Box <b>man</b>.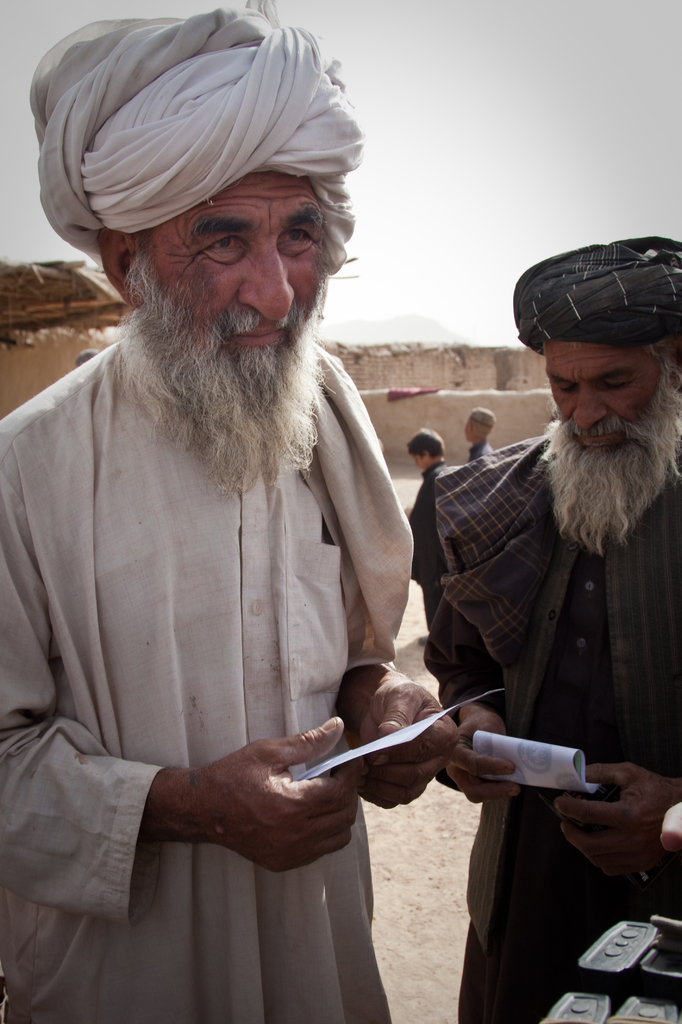
{"x1": 400, "y1": 429, "x2": 448, "y2": 616}.
